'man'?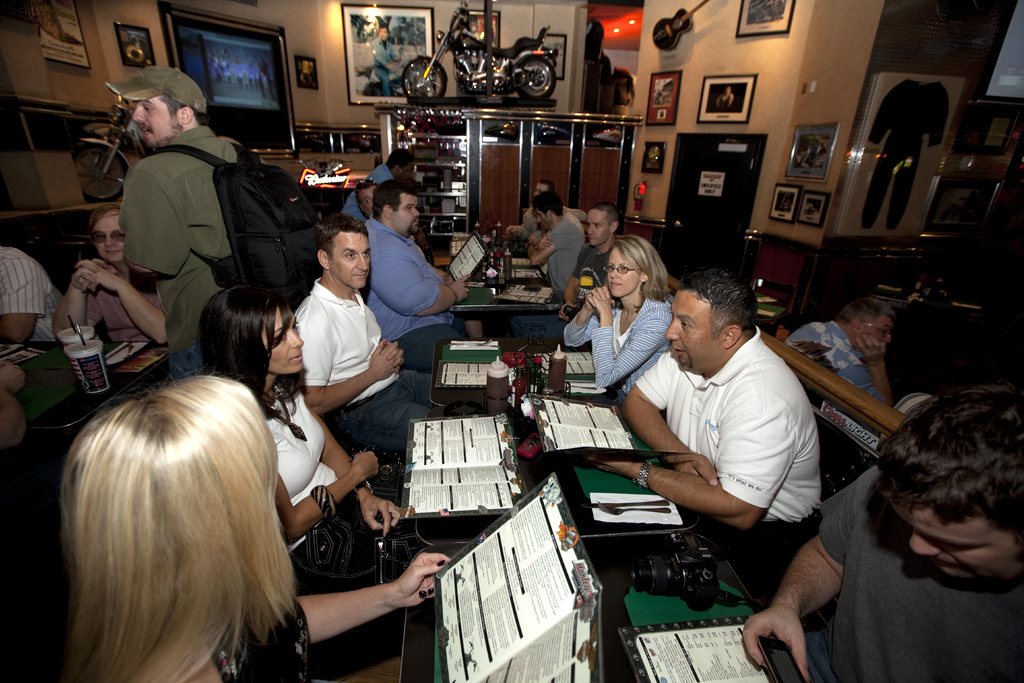
[left=116, top=57, right=243, bottom=360]
